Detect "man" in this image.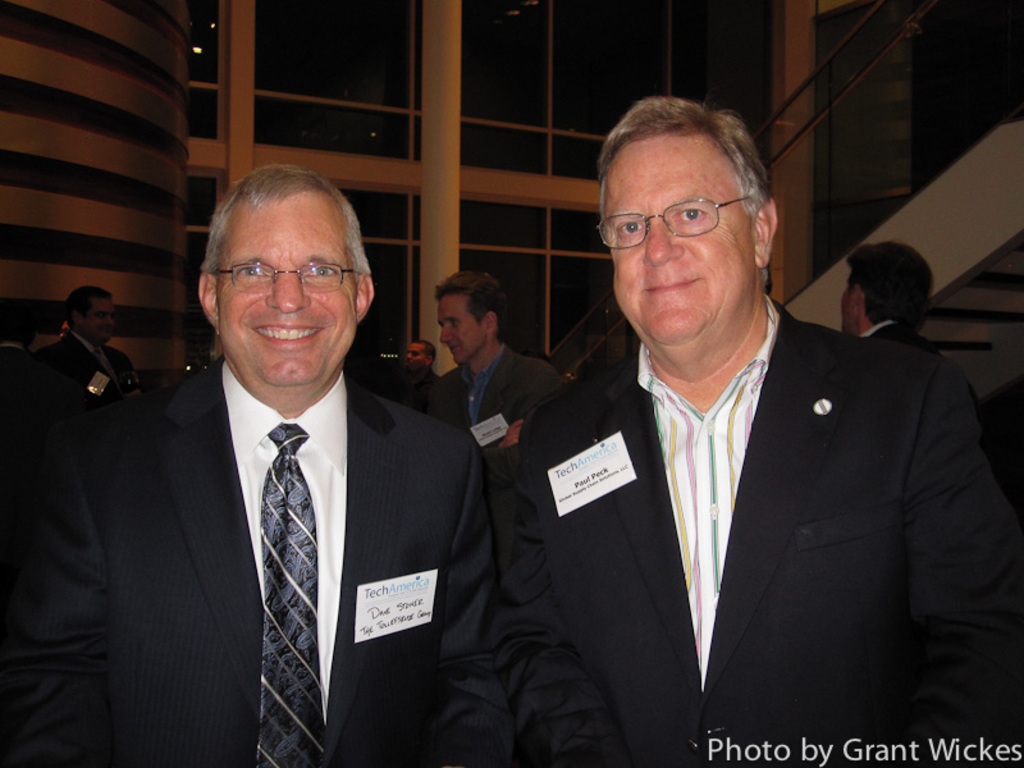
Detection: 426:269:553:476.
